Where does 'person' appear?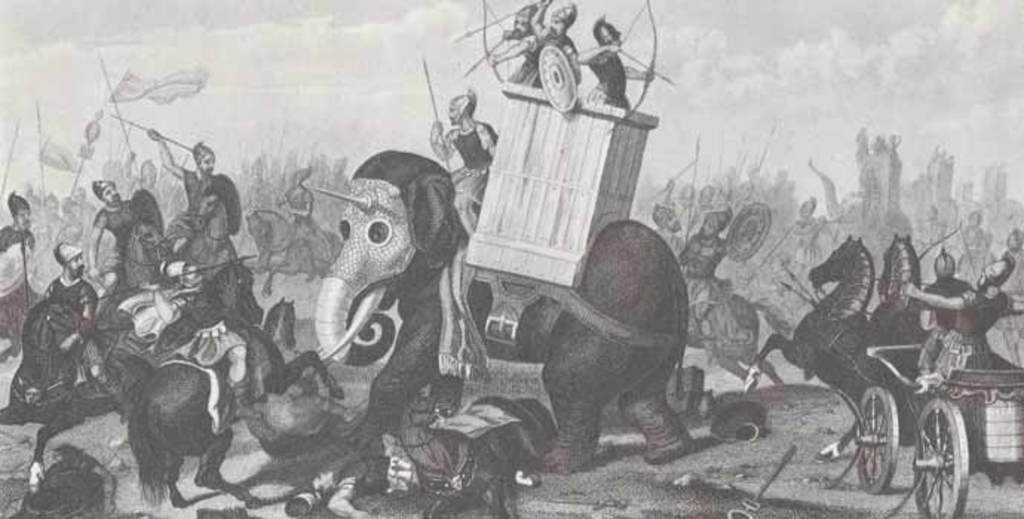
Appears at pyautogui.locateOnScreen(148, 133, 242, 288).
